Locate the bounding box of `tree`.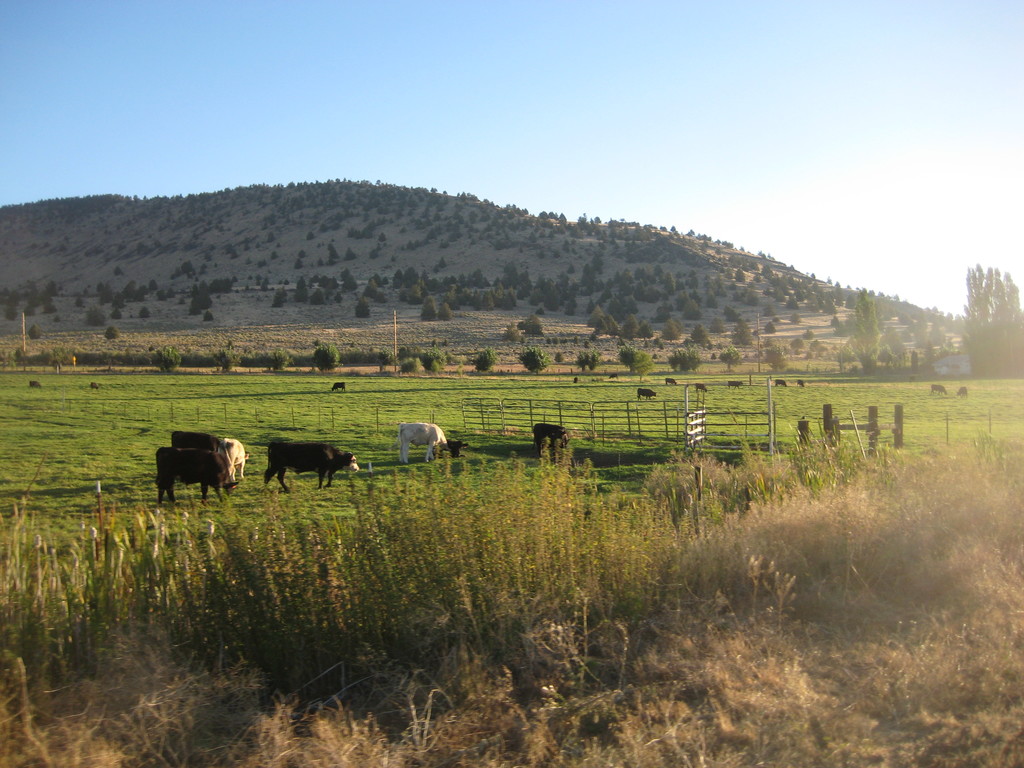
Bounding box: left=187, top=286, right=211, bottom=318.
